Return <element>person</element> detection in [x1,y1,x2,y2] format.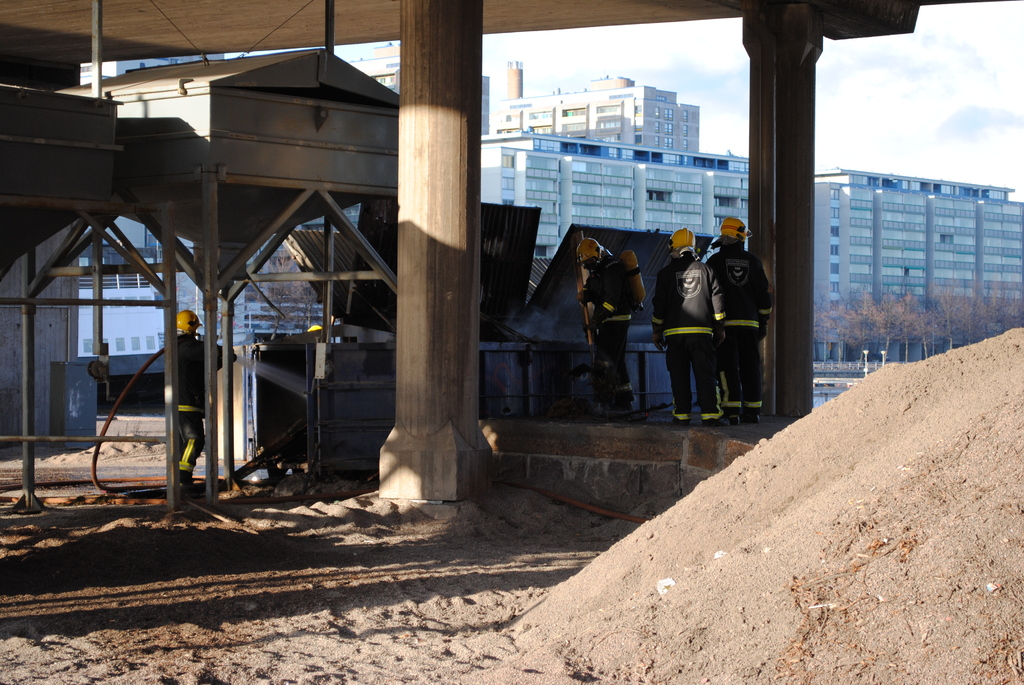
[165,303,227,485].
